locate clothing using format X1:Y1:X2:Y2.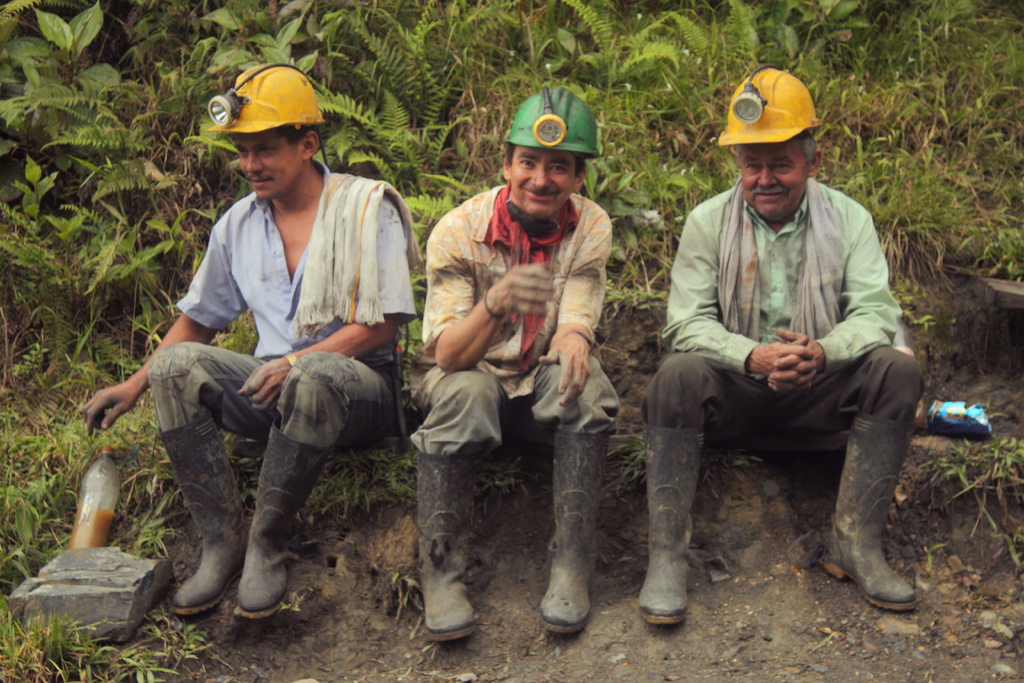
406:167:625:449.
